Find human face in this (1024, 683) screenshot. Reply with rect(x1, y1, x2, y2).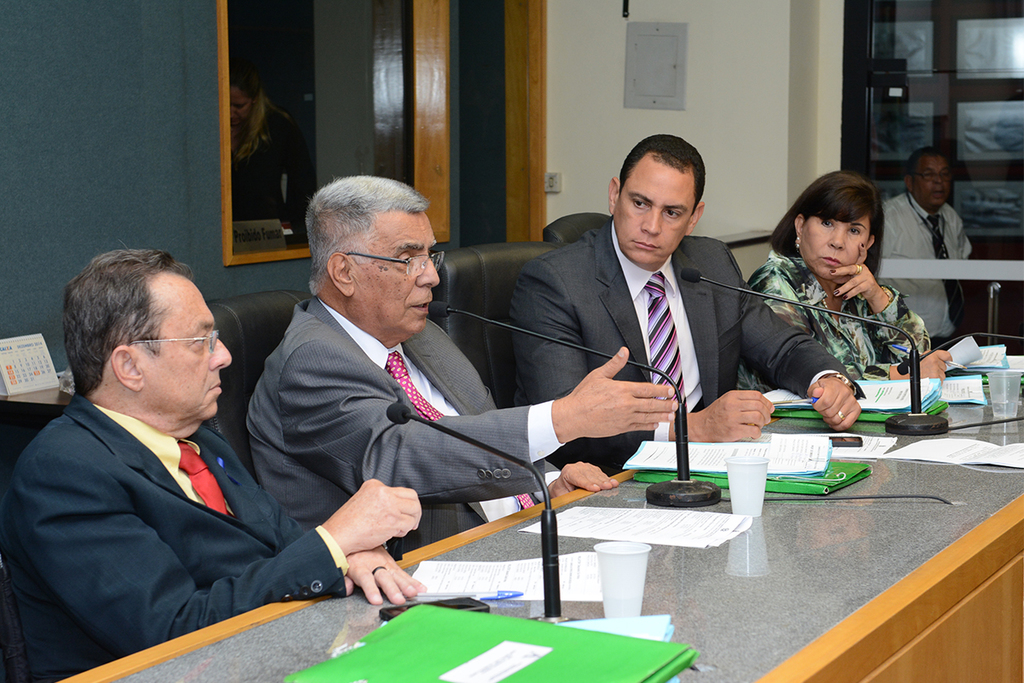
rect(352, 207, 441, 342).
